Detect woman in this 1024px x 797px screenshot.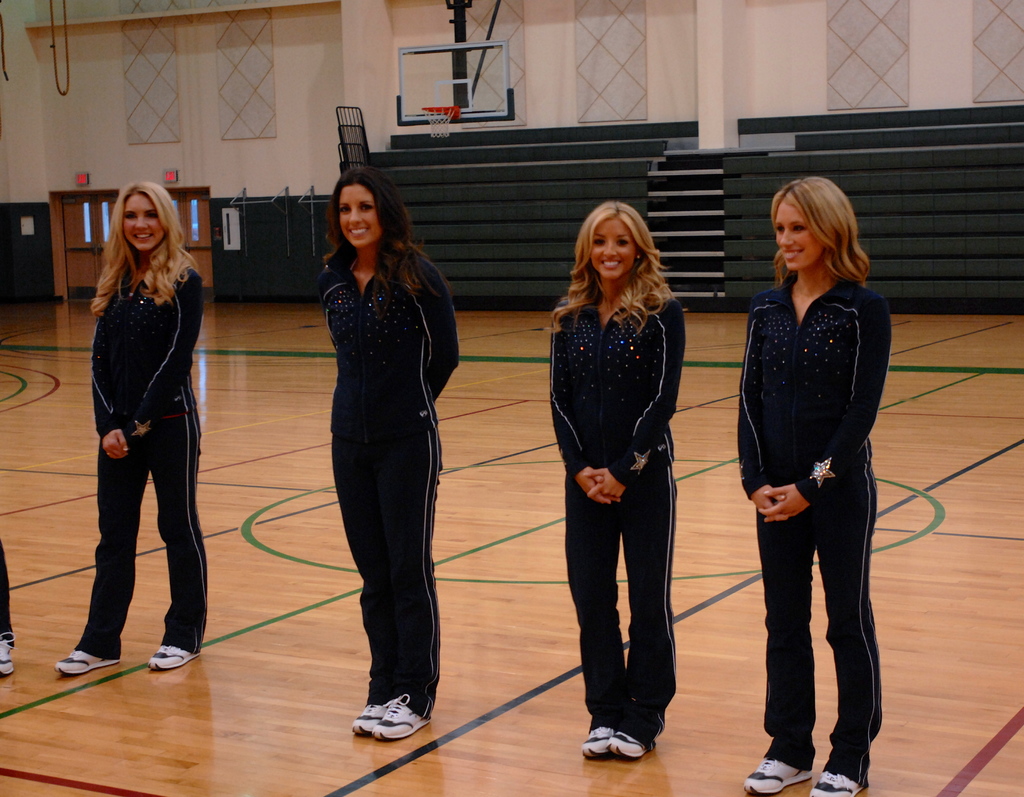
Detection: {"x1": 735, "y1": 176, "x2": 896, "y2": 796}.
